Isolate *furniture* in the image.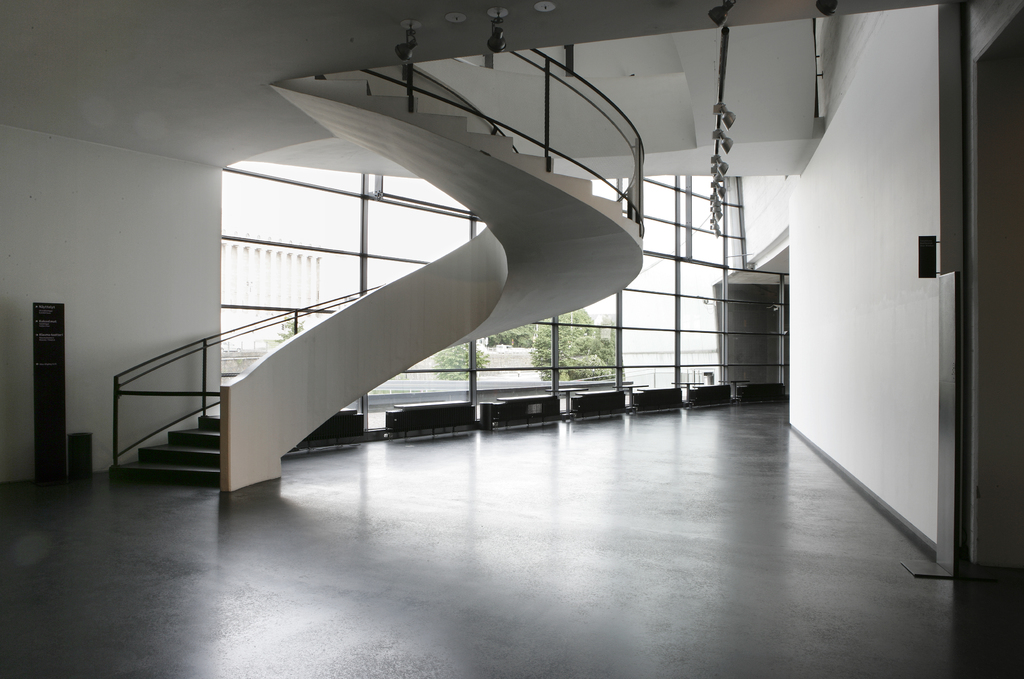
Isolated region: (x1=672, y1=382, x2=703, y2=407).
